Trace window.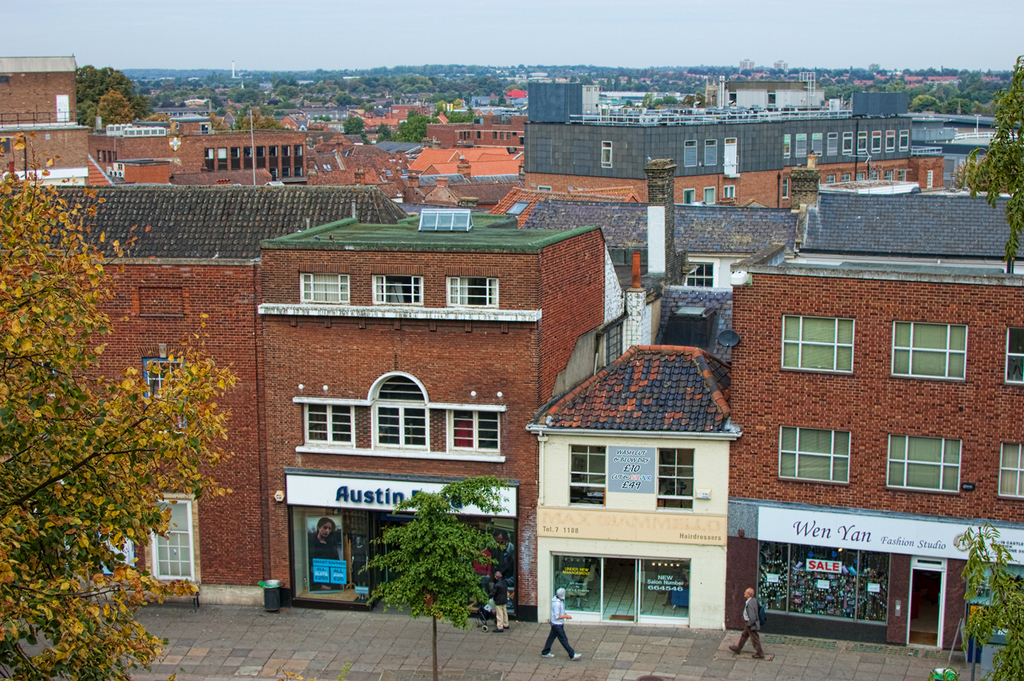
Traced to [446,414,503,456].
